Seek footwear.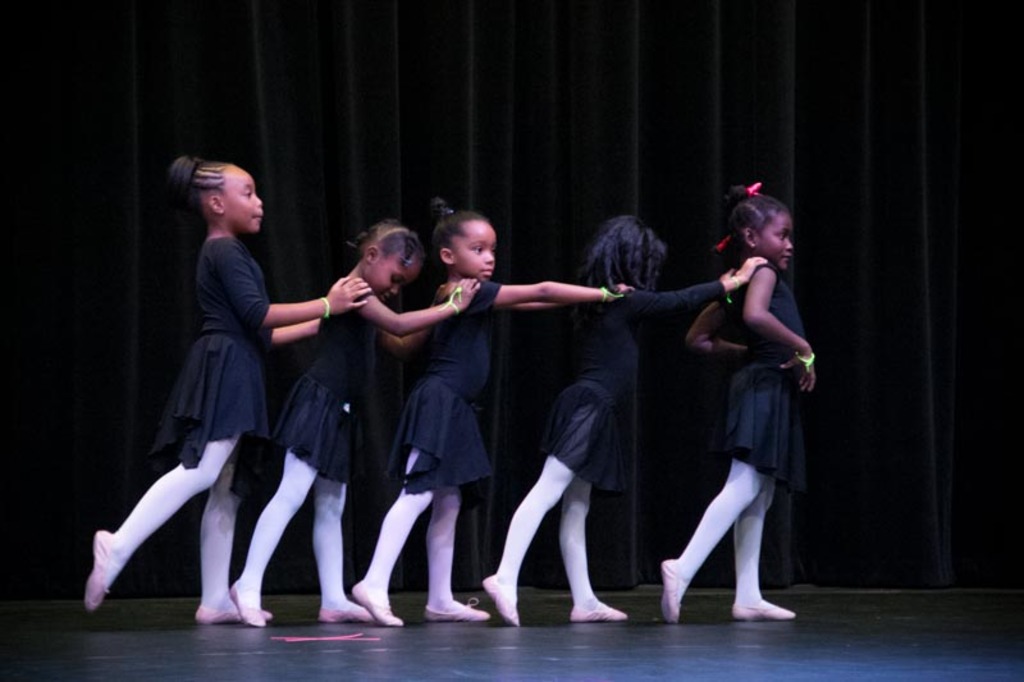
select_region(480, 578, 521, 630).
